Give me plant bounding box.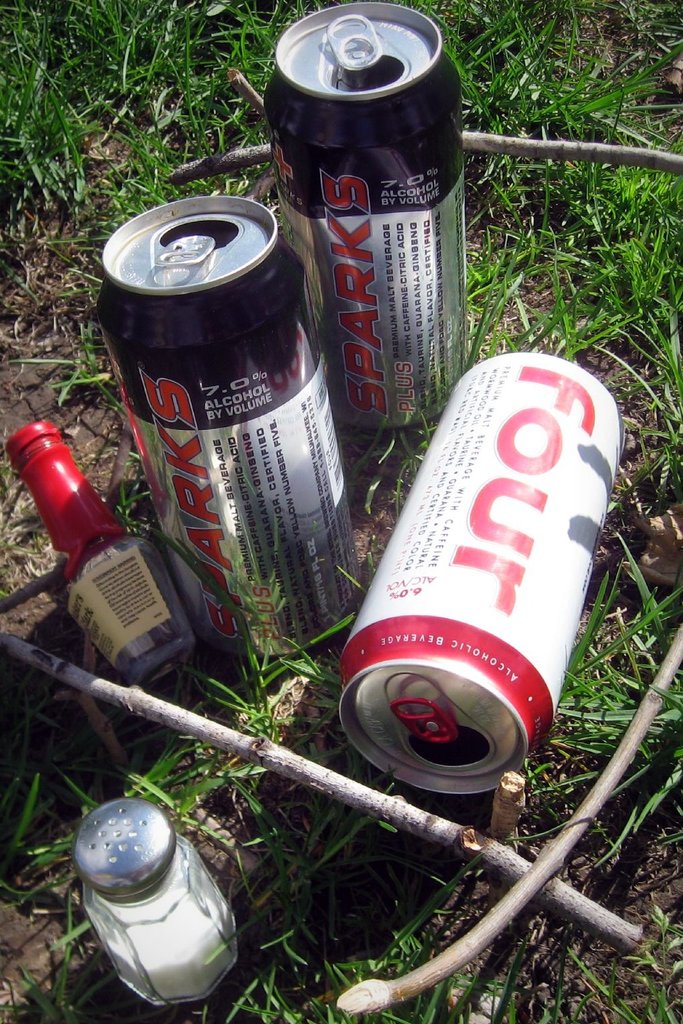
box(0, 0, 681, 1023).
